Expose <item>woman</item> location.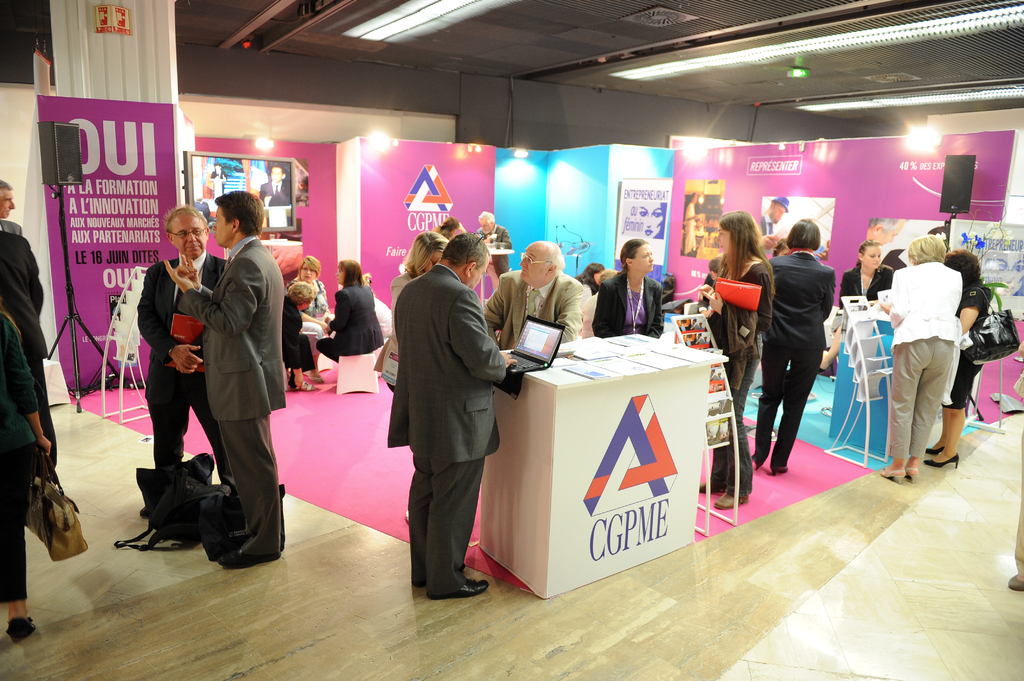
Exposed at <region>883, 231, 962, 488</region>.
